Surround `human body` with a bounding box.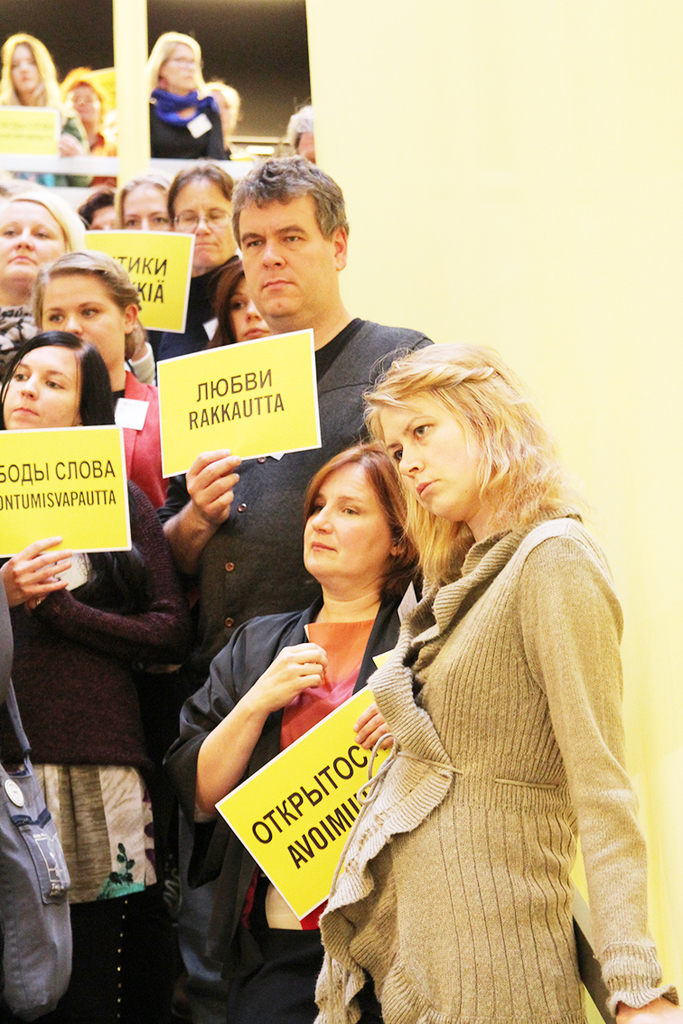
detection(67, 70, 120, 179).
